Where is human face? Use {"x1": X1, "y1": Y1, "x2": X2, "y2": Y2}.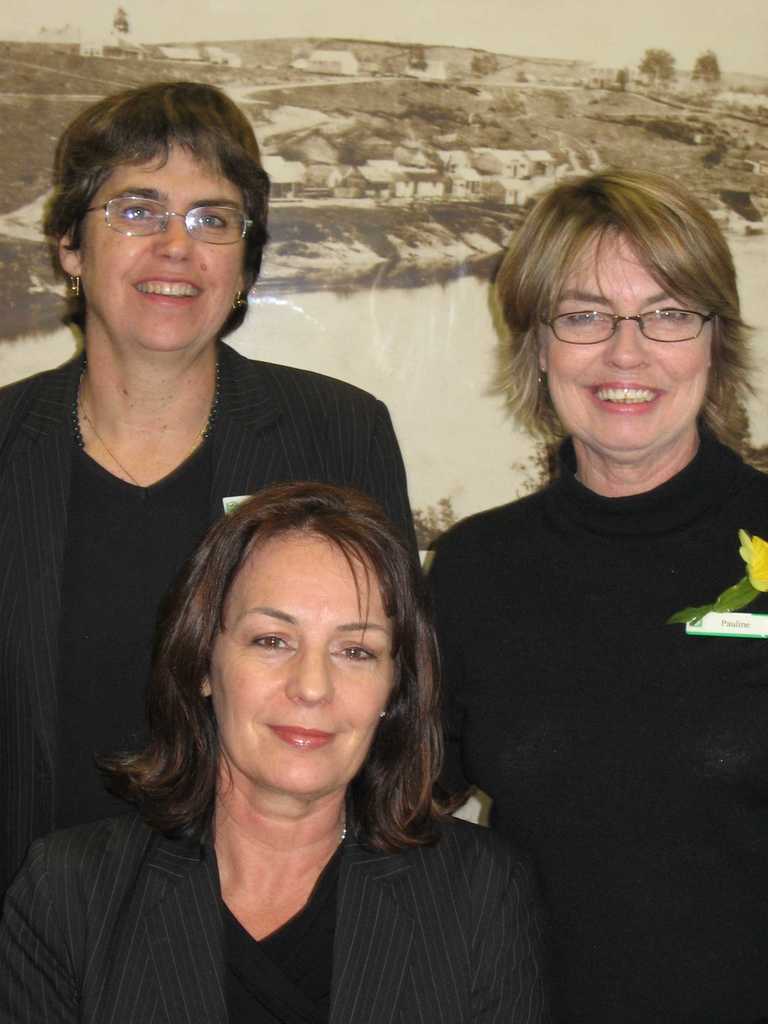
{"x1": 200, "y1": 522, "x2": 406, "y2": 817}.
